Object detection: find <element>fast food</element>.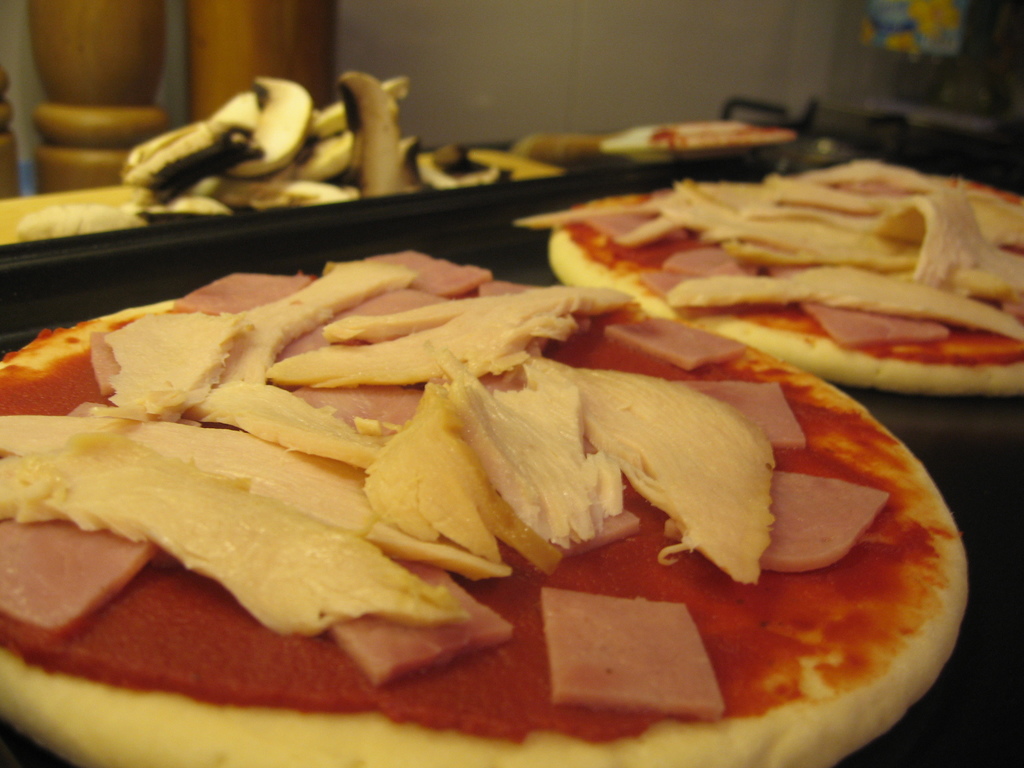
0,249,969,767.
